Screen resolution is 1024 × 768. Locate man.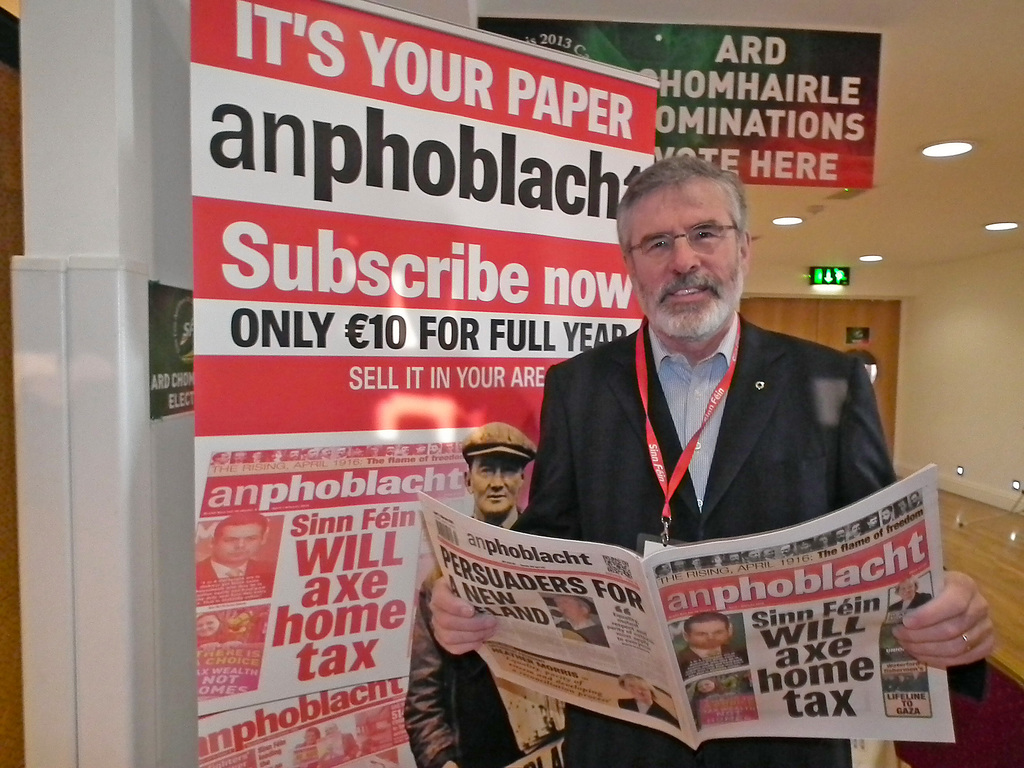
bbox=[189, 504, 278, 606].
